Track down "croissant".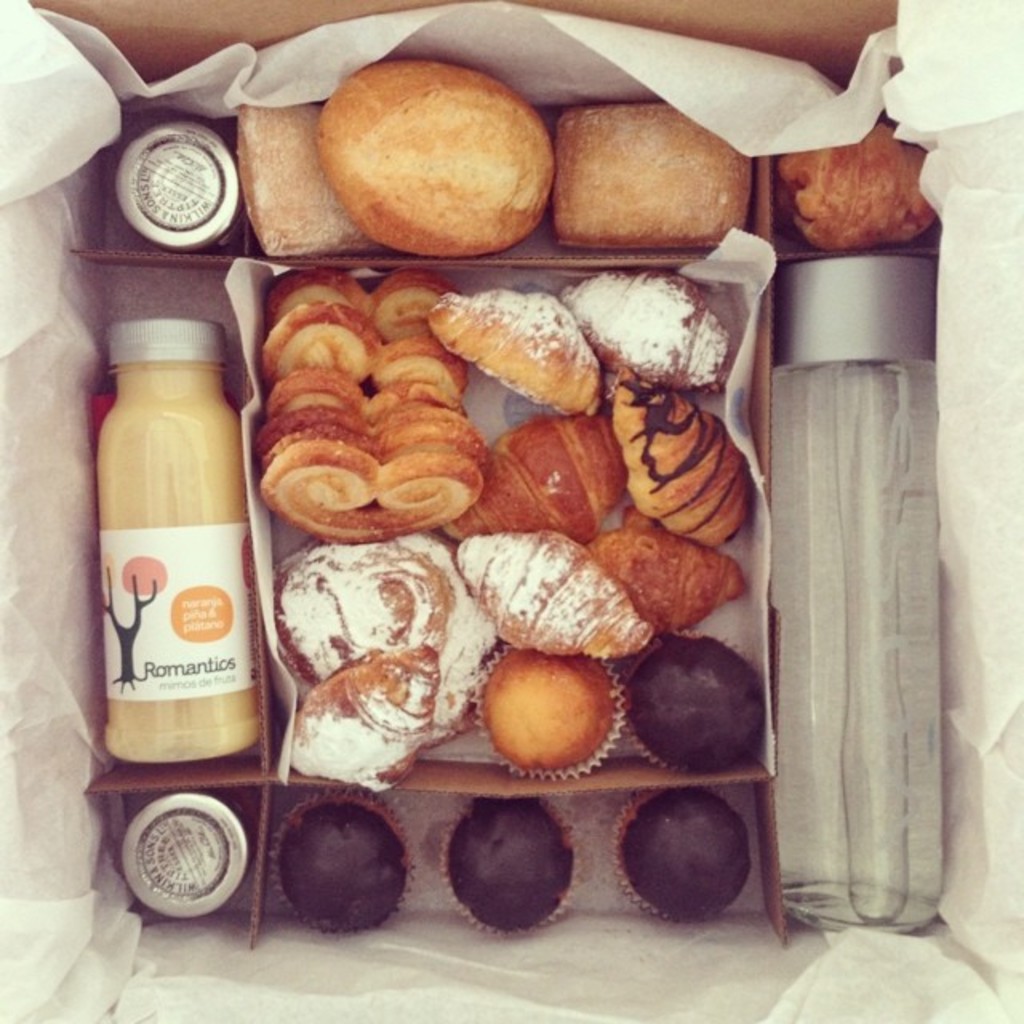
Tracked to bbox(458, 531, 650, 659).
